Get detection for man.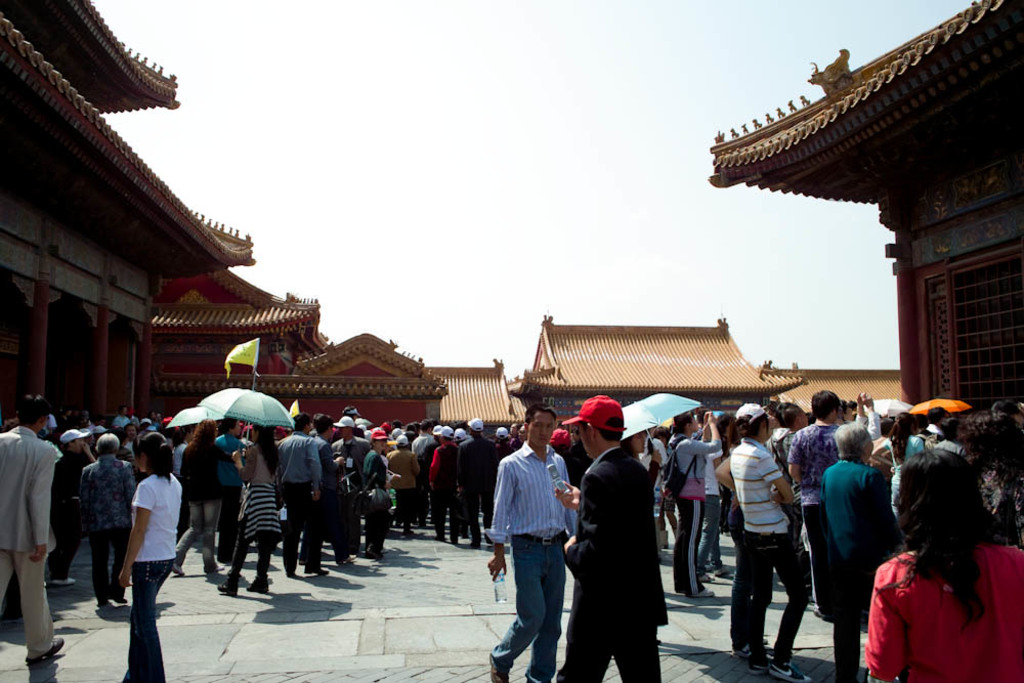
Detection: bbox=(669, 410, 721, 598).
